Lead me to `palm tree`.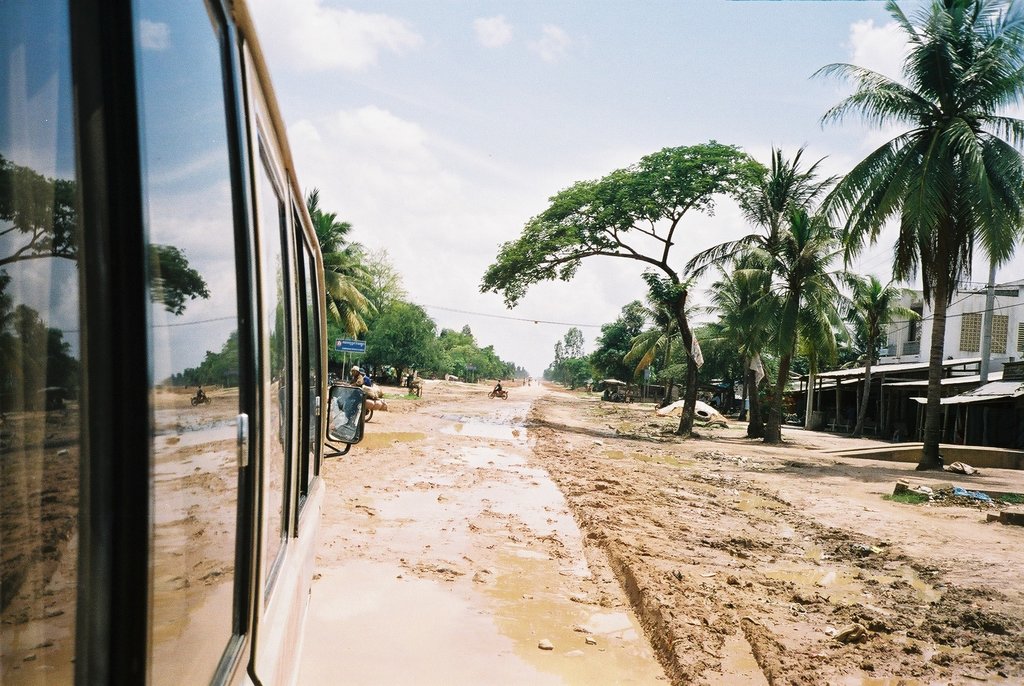
Lead to {"x1": 294, "y1": 185, "x2": 381, "y2": 336}.
